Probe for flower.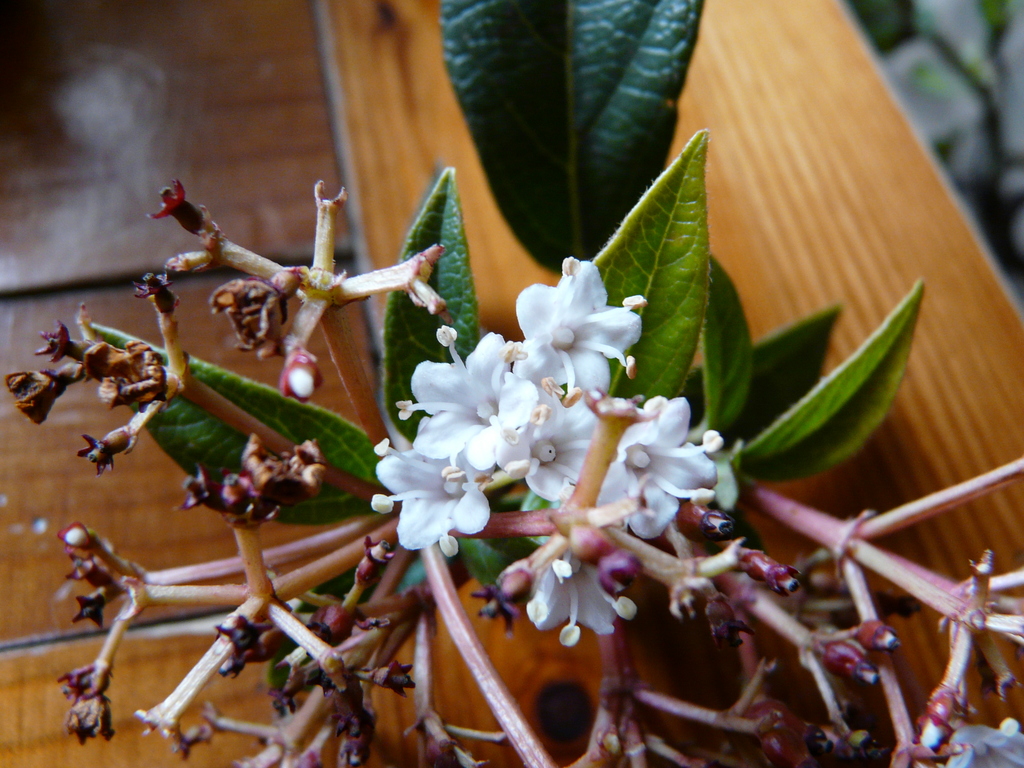
Probe result: 525:378:602:502.
